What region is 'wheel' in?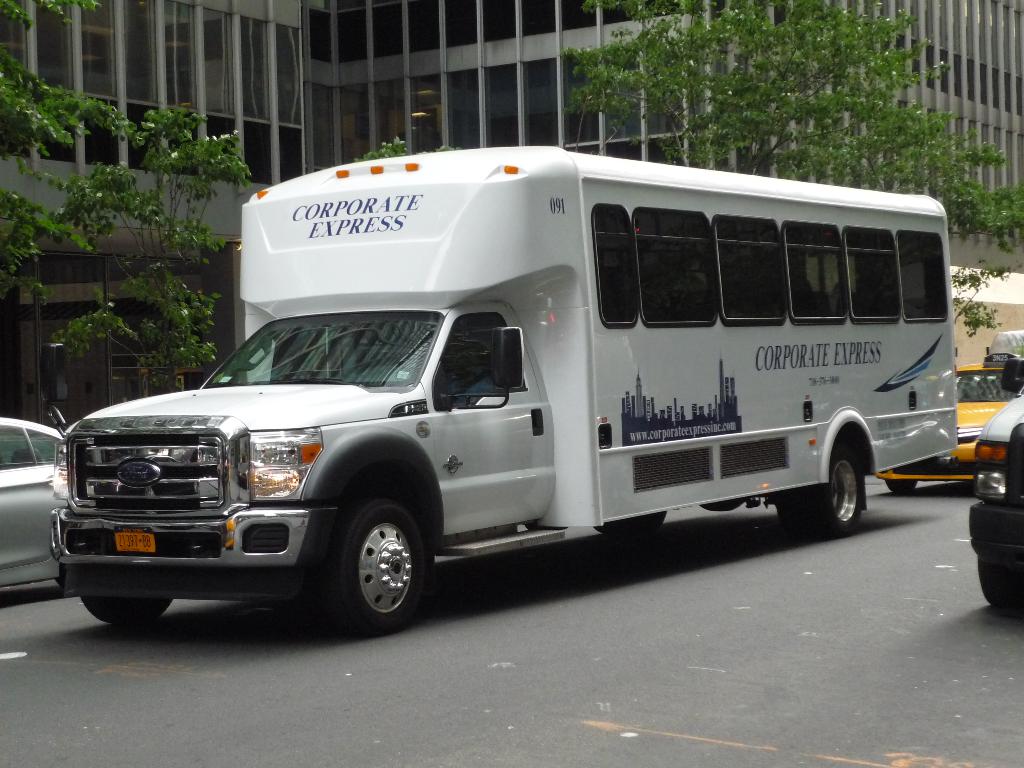
[x1=884, y1=476, x2=916, y2=496].
